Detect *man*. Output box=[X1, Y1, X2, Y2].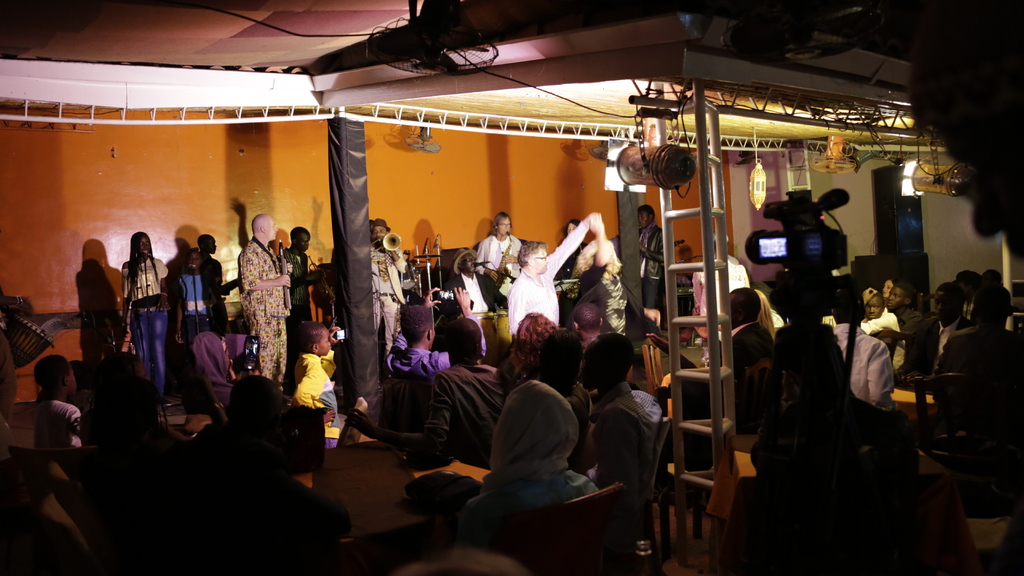
box=[453, 250, 504, 310].
